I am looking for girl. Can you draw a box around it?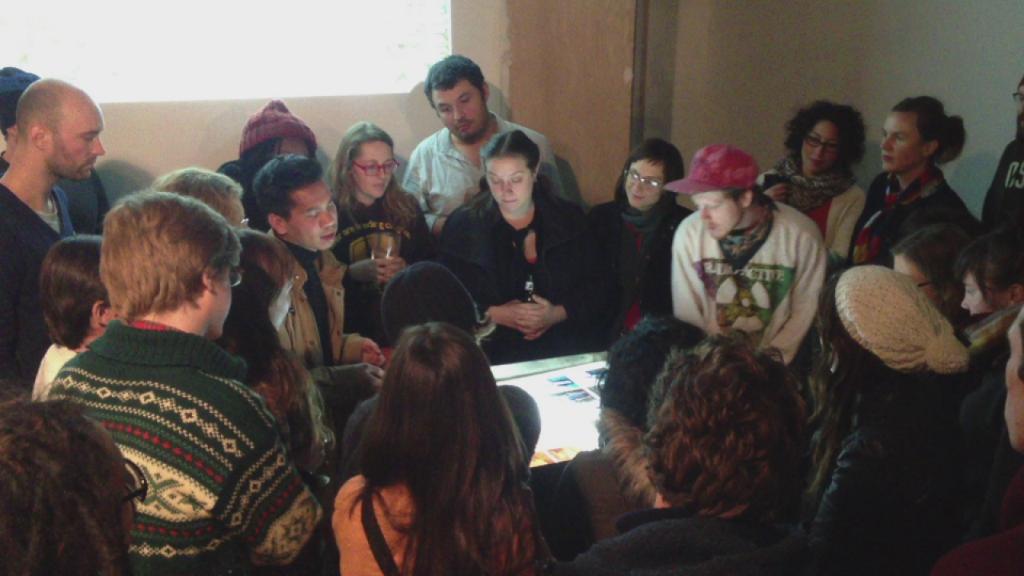
Sure, the bounding box is (x1=2, y1=394, x2=160, y2=574).
